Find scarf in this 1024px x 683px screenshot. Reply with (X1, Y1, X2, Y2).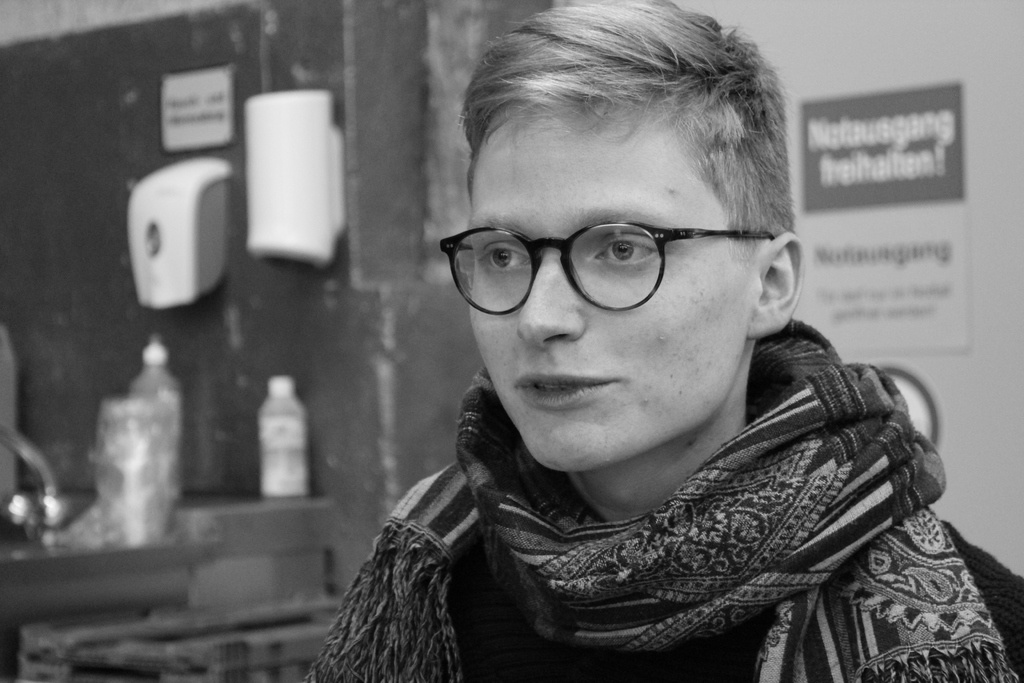
(294, 315, 1021, 682).
